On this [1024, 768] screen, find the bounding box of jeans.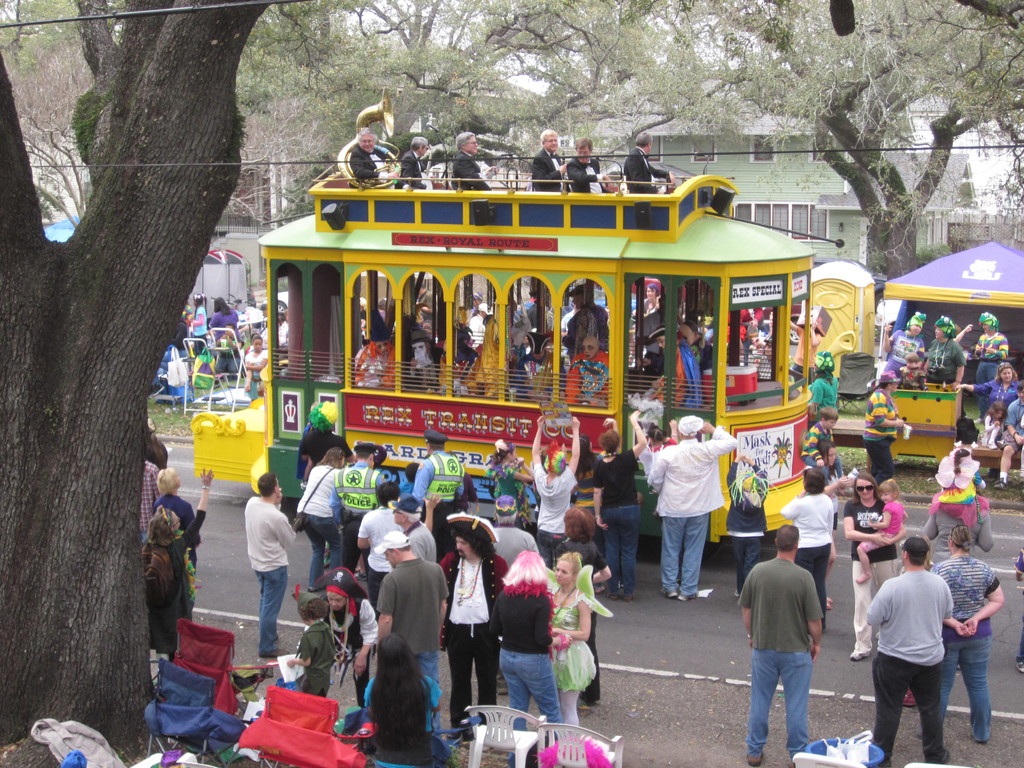
Bounding box: detection(748, 650, 816, 752).
